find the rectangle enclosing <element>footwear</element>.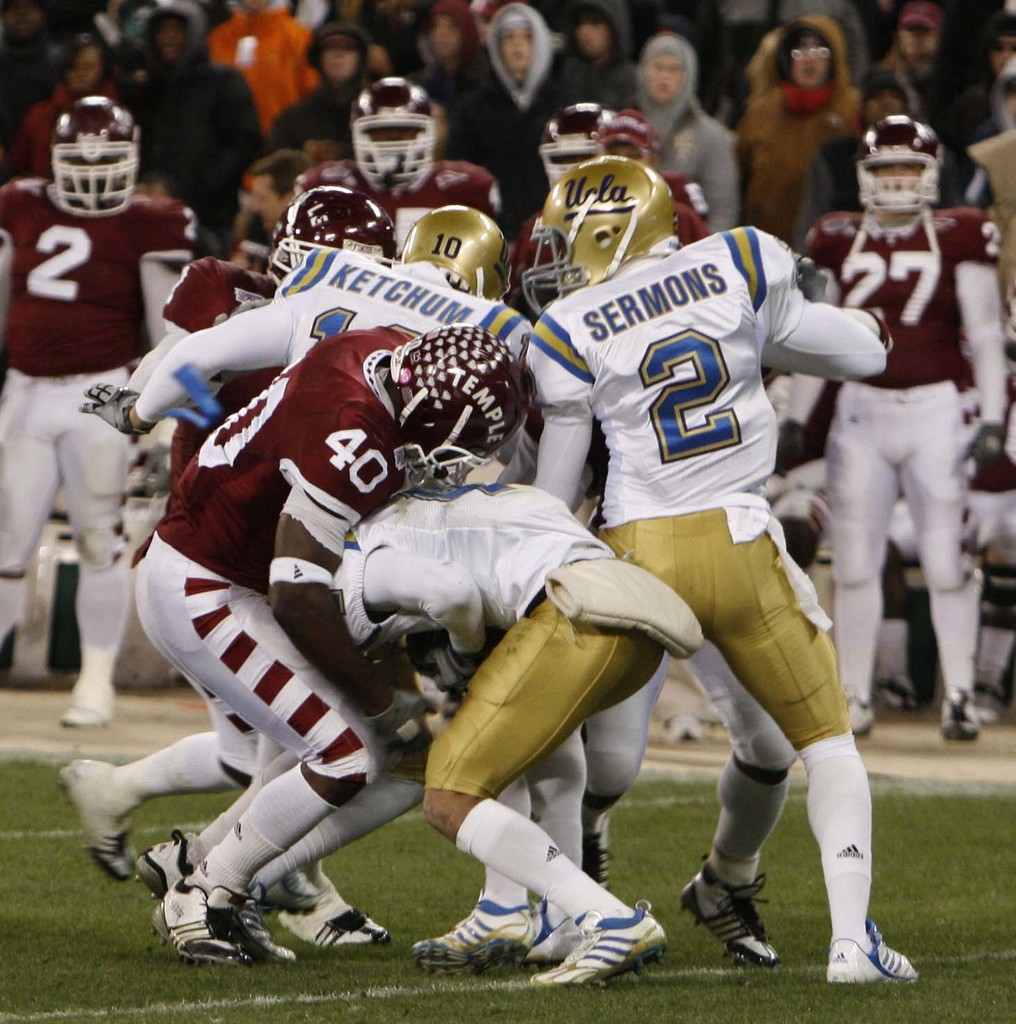
(133, 828, 205, 903).
